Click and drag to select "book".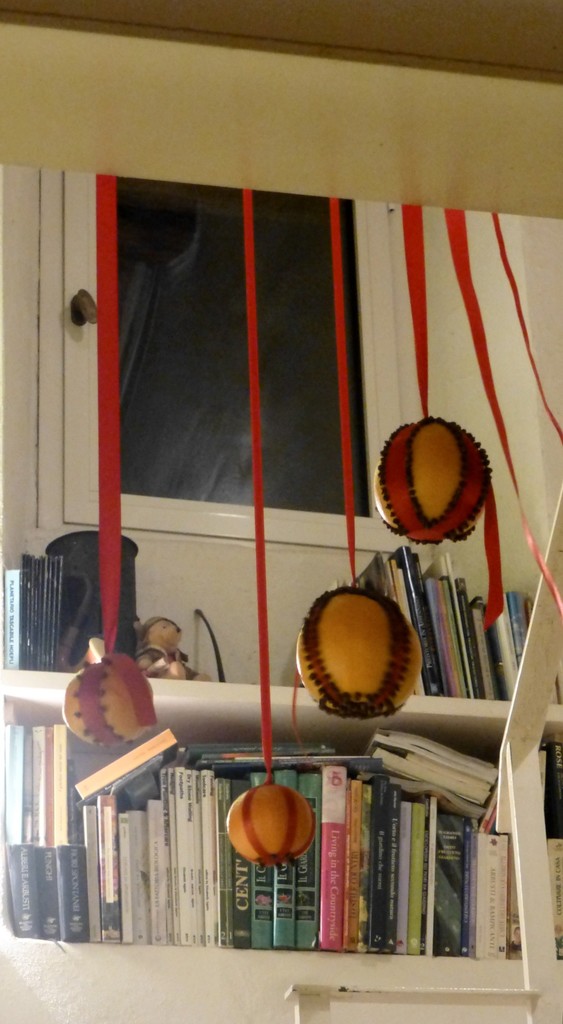
Selection: [x1=543, y1=739, x2=562, y2=953].
